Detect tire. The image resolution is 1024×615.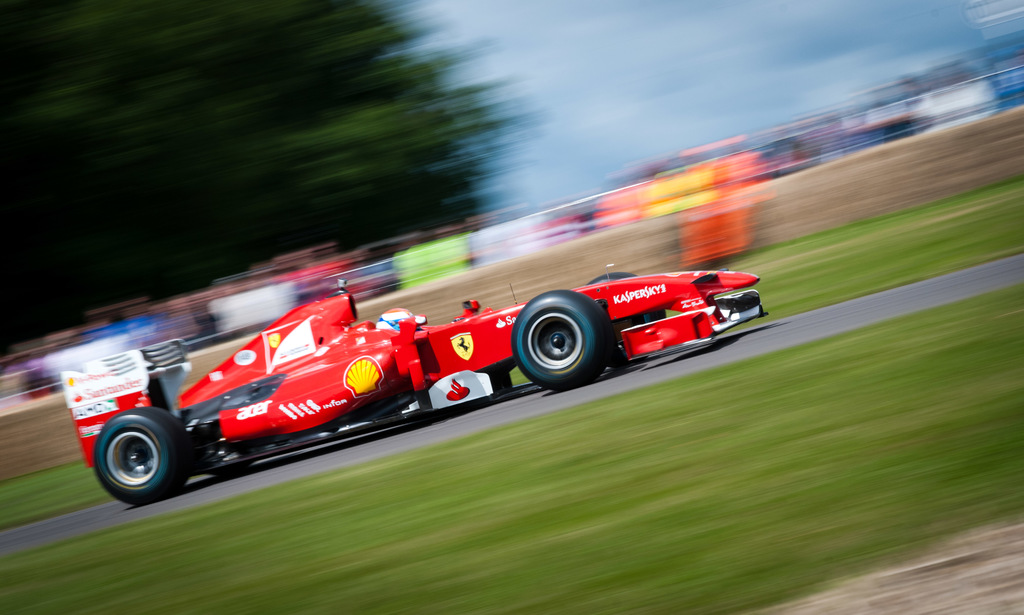
left=593, top=272, right=667, bottom=324.
